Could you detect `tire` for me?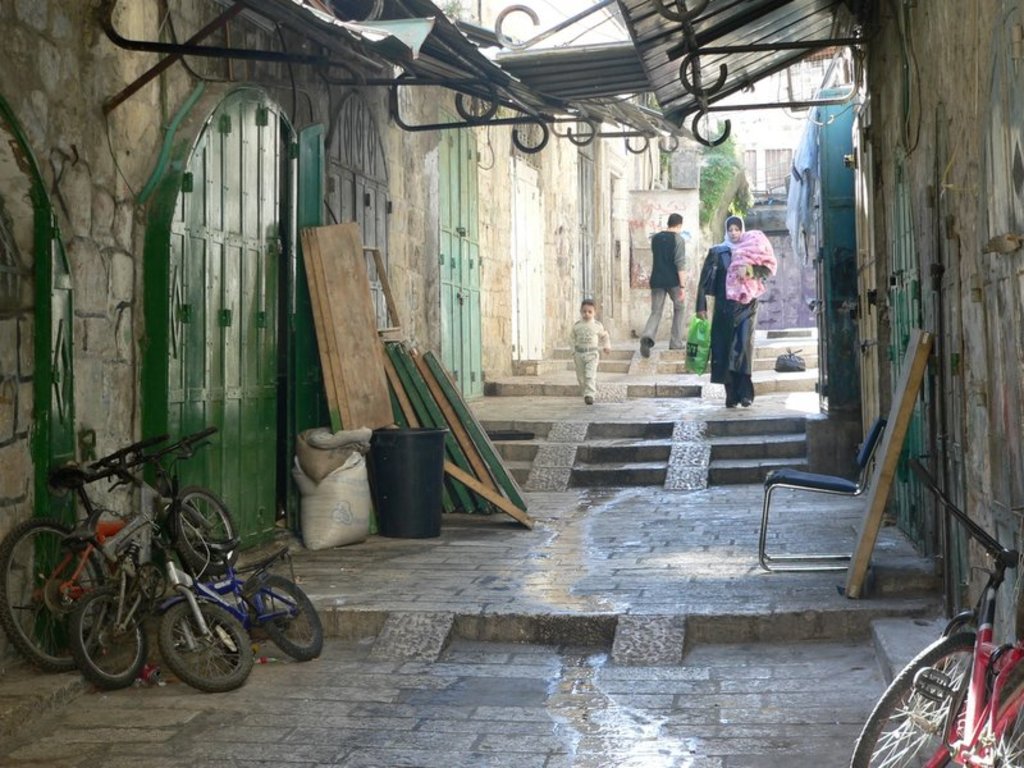
Detection result: crop(76, 590, 147, 687).
